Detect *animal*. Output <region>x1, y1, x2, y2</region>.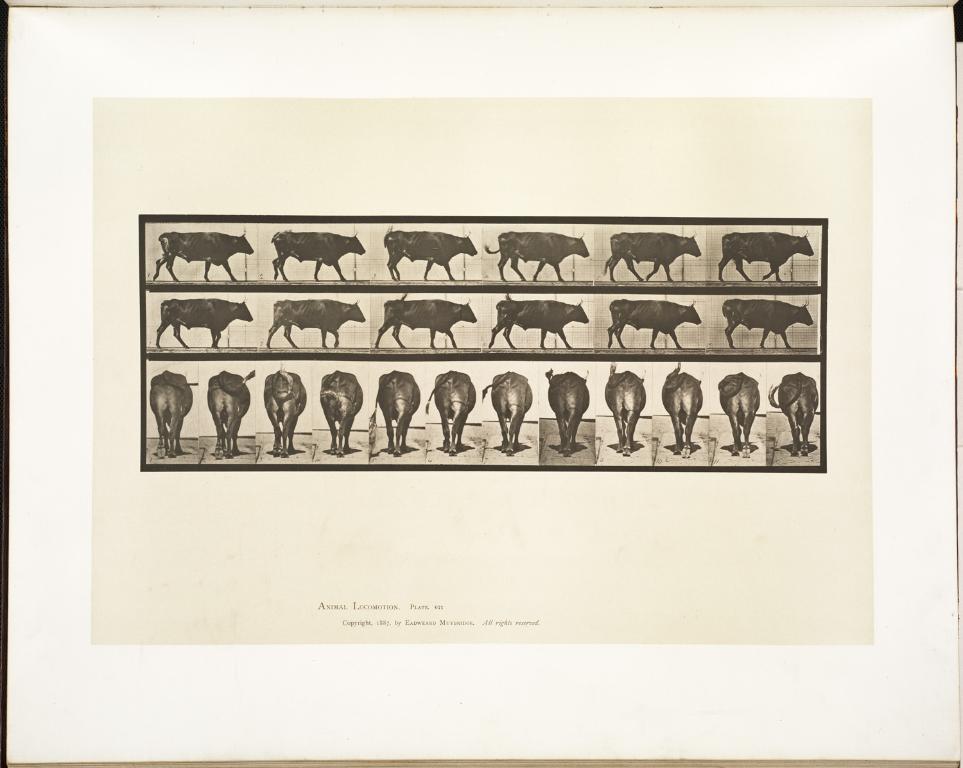
<region>152, 296, 252, 349</region>.
